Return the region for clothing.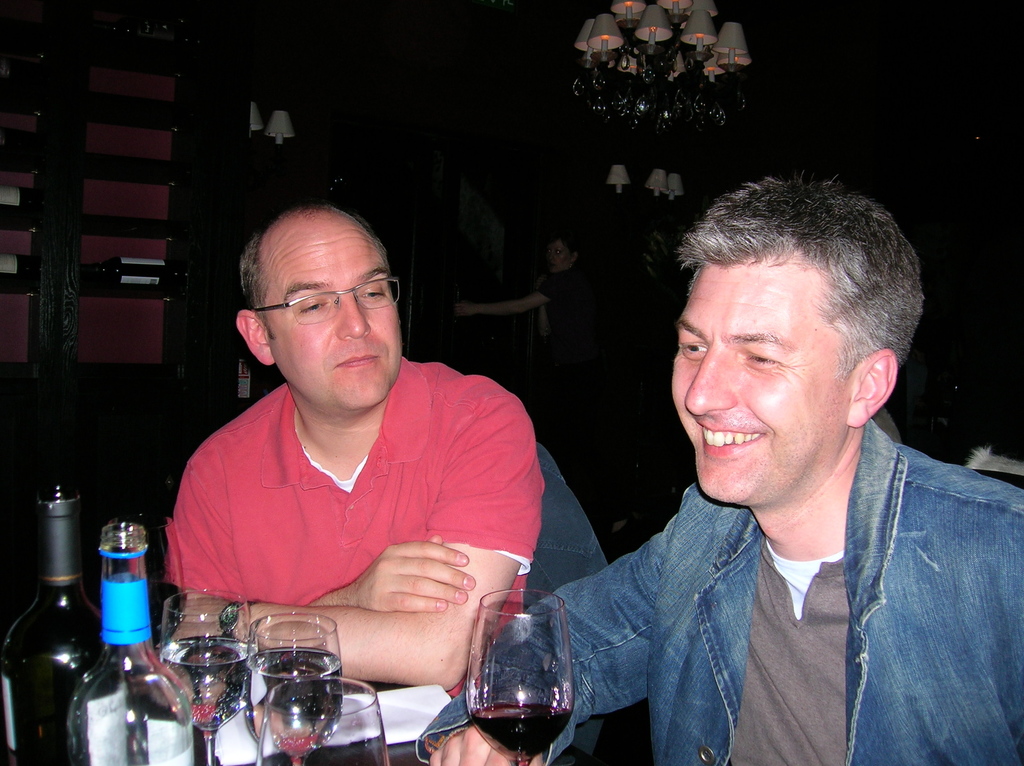
box(408, 413, 1023, 765).
